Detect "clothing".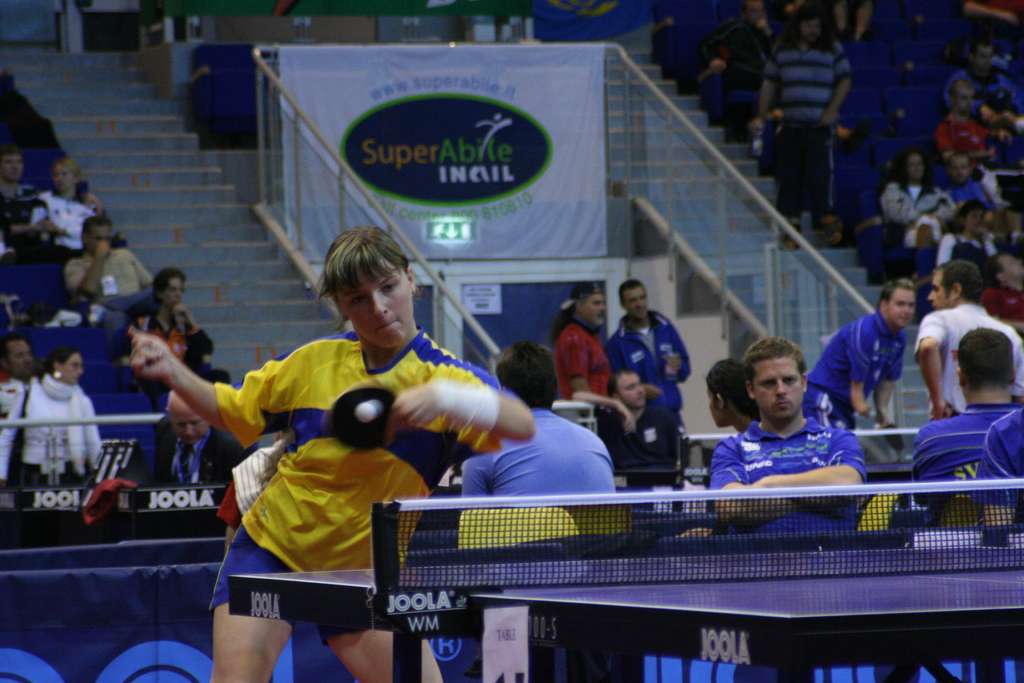
Detected at bbox=[2, 368, 93, 488].
